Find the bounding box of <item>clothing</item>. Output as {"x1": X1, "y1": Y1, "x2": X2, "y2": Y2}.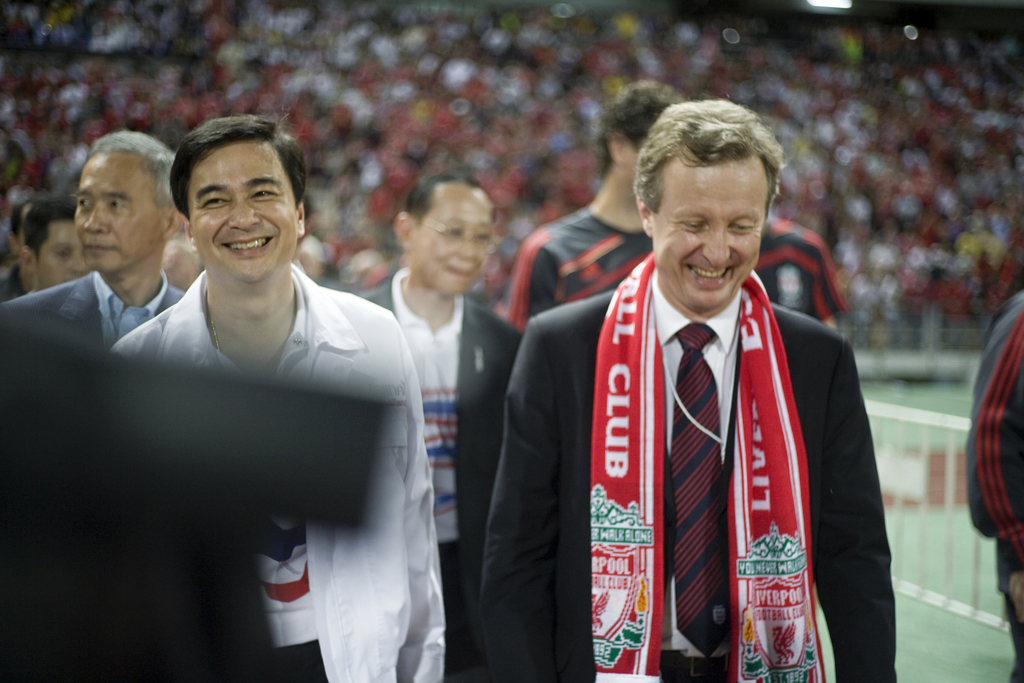
{"x1": 763, "y1": 215, "x2": 845, "y2": 332}.
